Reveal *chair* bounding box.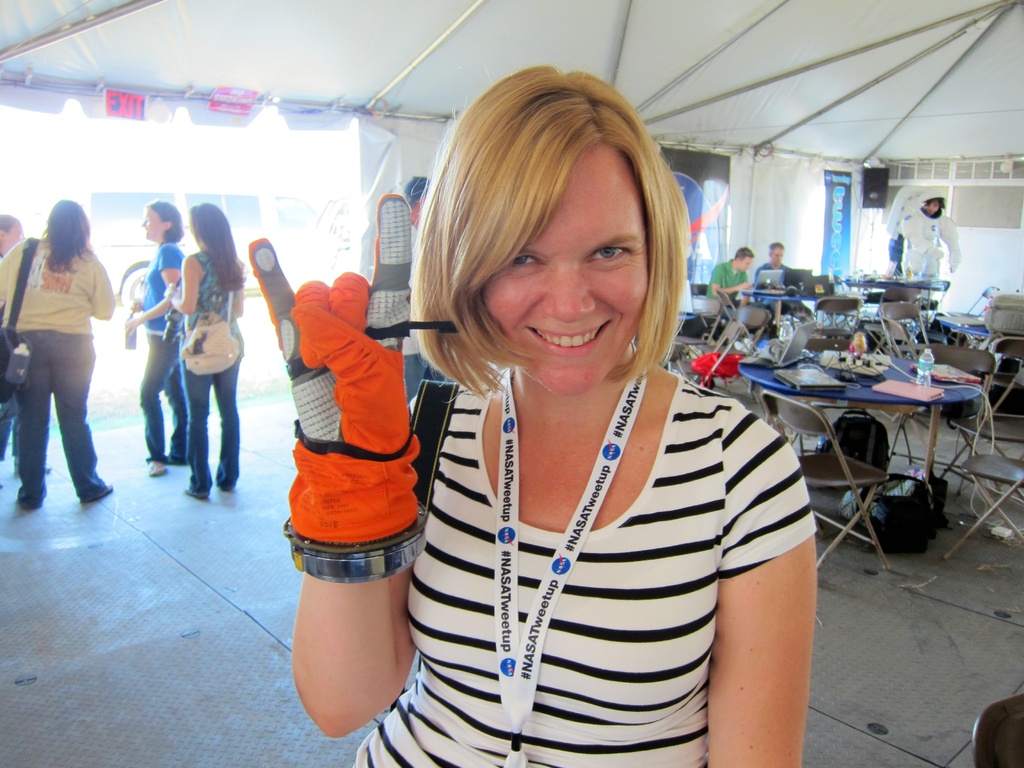
Revealed: [943, 280, 997, 323].
